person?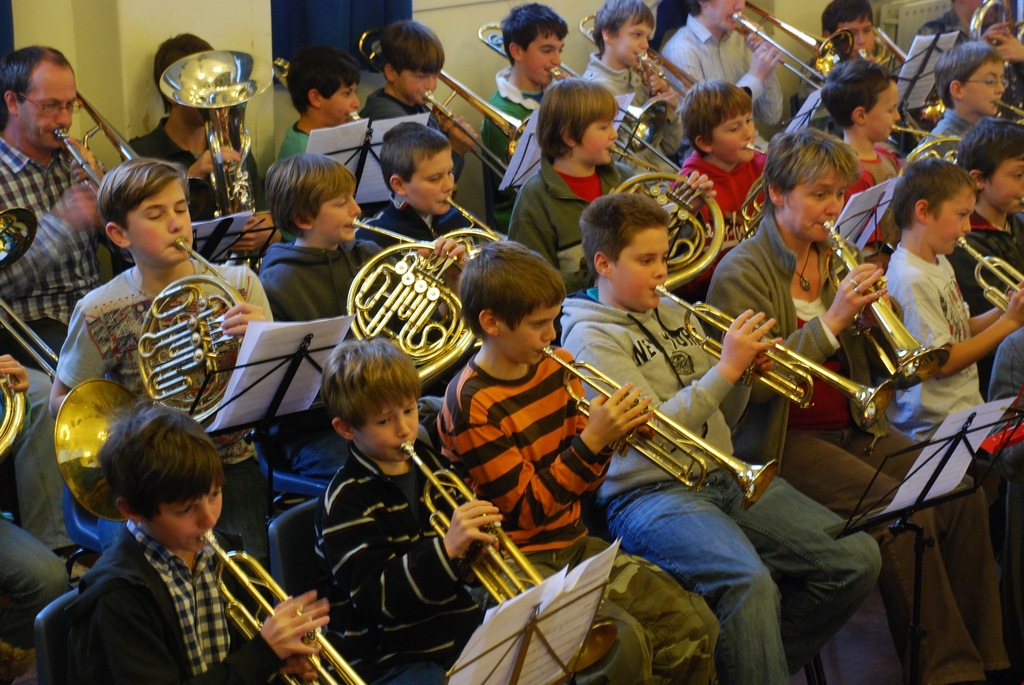
499, 81, 632, 290
